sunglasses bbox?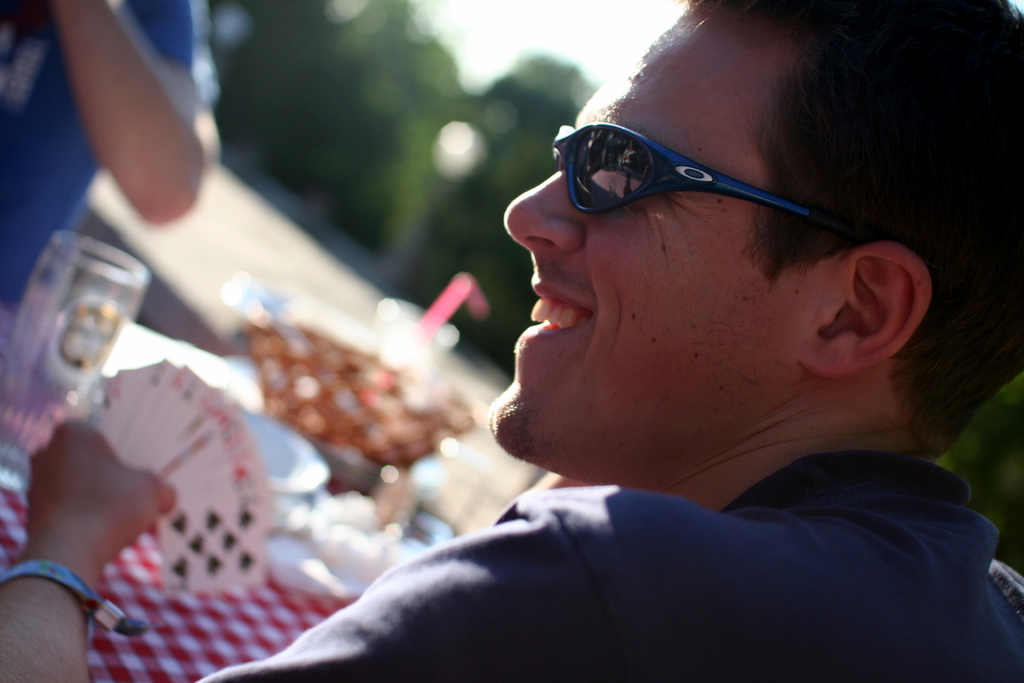
x1=532 y1=115 x2=829 y2=226
